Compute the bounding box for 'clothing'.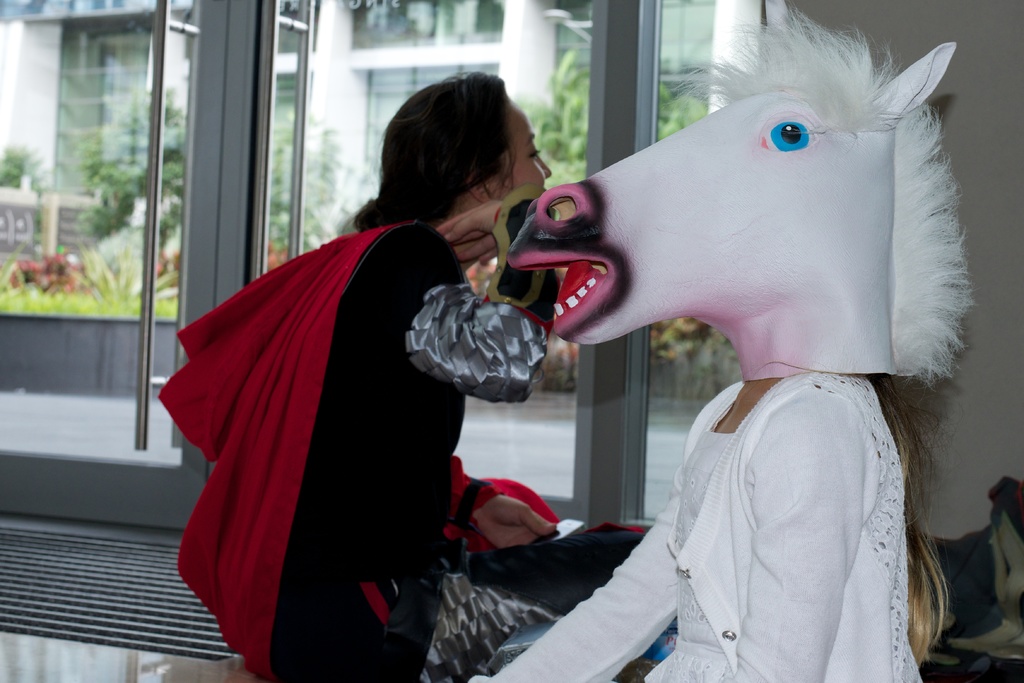
<bbox>470, 371, 924, 682</bbox>.
